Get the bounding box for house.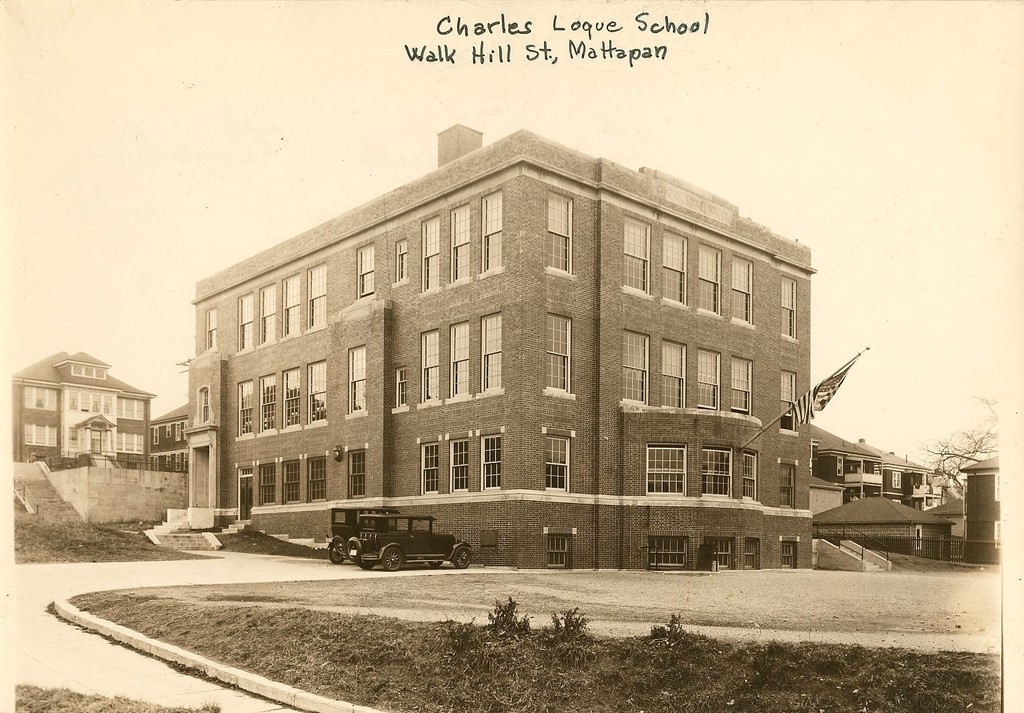
bbox(810, 428, 943, 564).
